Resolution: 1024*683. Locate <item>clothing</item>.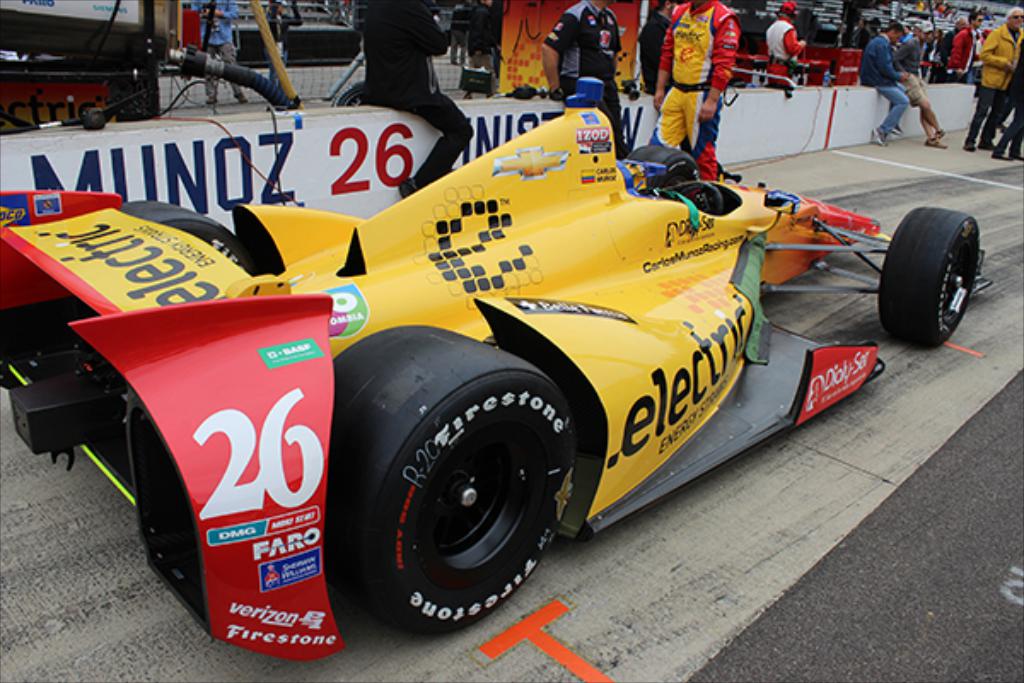
rect(898, 44, 945, 138).
